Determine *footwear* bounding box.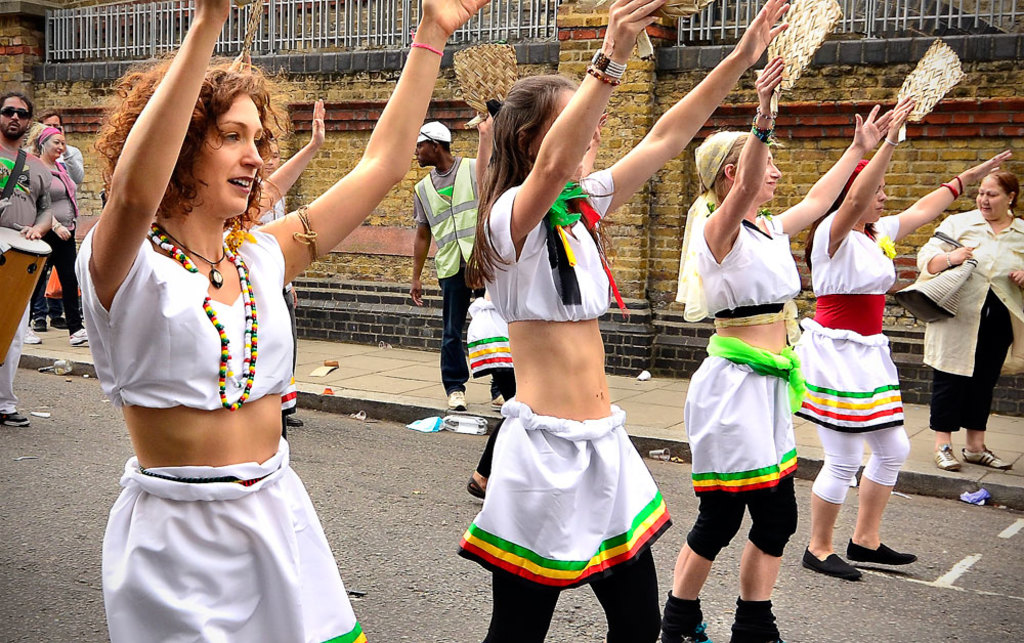
Determined: box(468, 475, 488, 502).
